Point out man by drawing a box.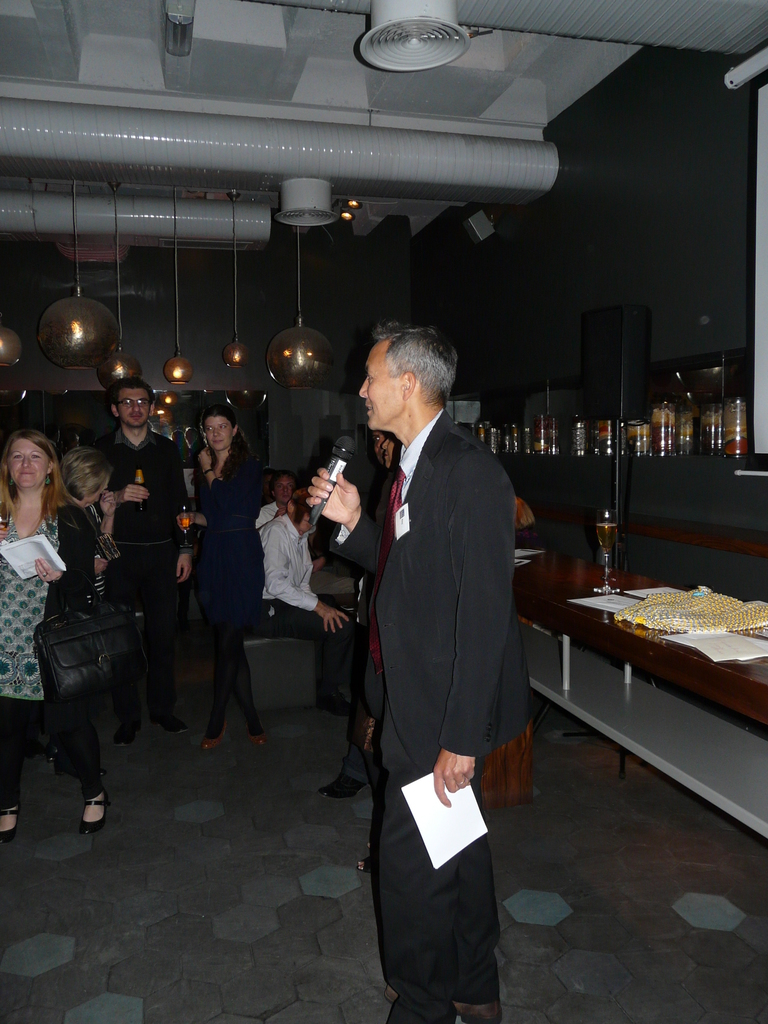
l=315, t=429, r=397, b=801.
